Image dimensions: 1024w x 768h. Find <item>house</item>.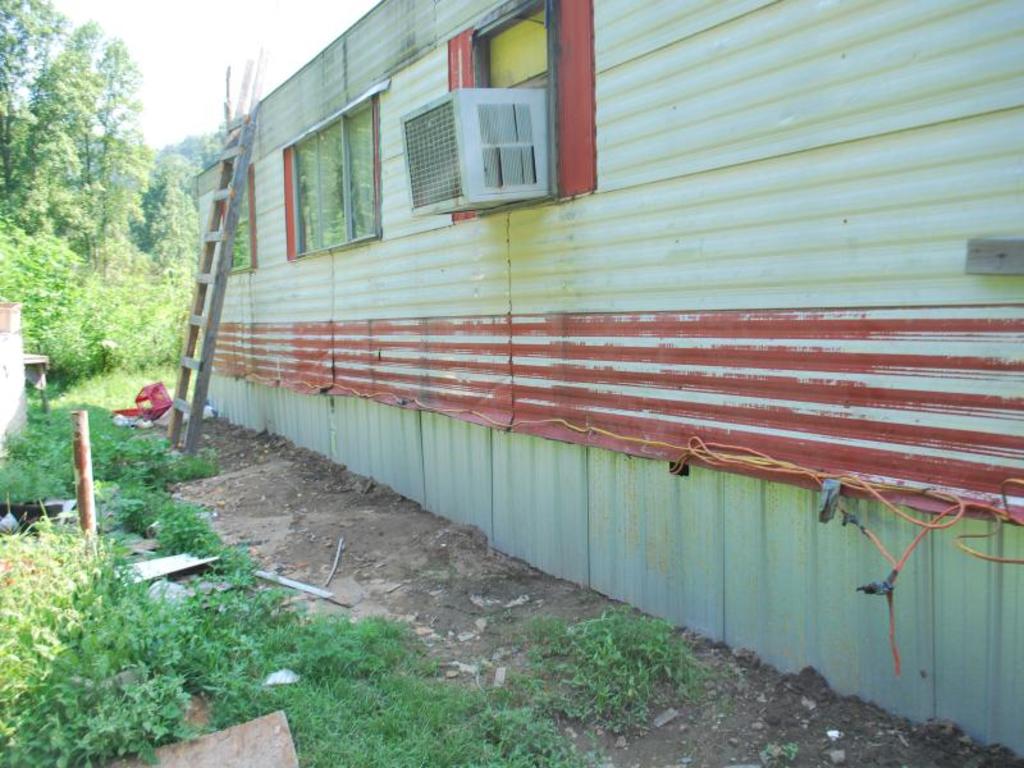
l=187, t=0, r=1023, b=765.
